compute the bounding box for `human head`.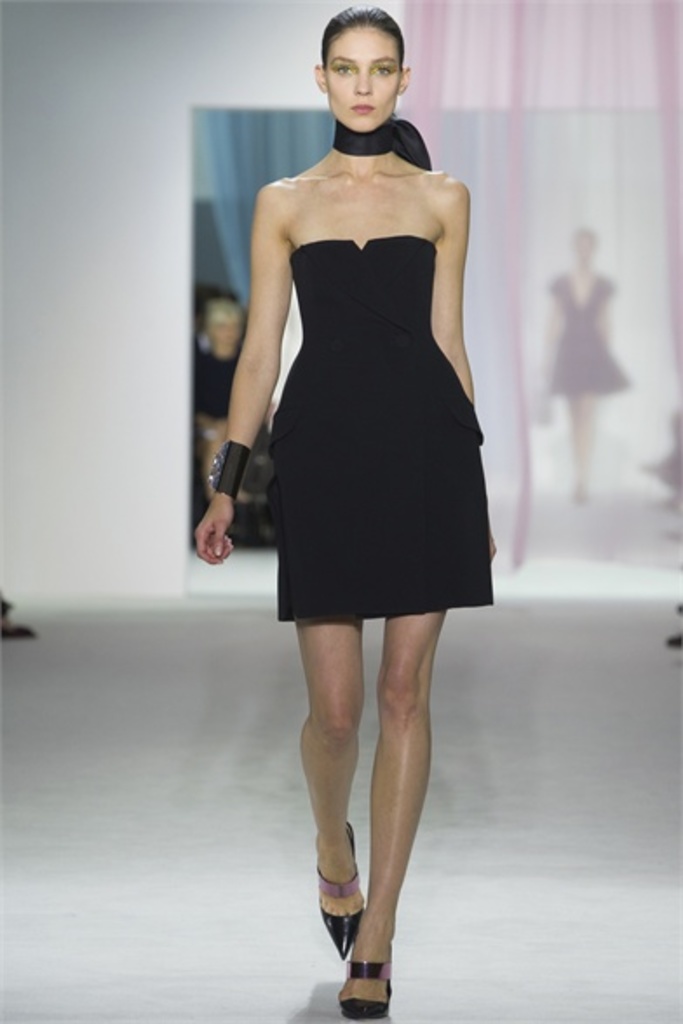
211, 294, 247, 357.
